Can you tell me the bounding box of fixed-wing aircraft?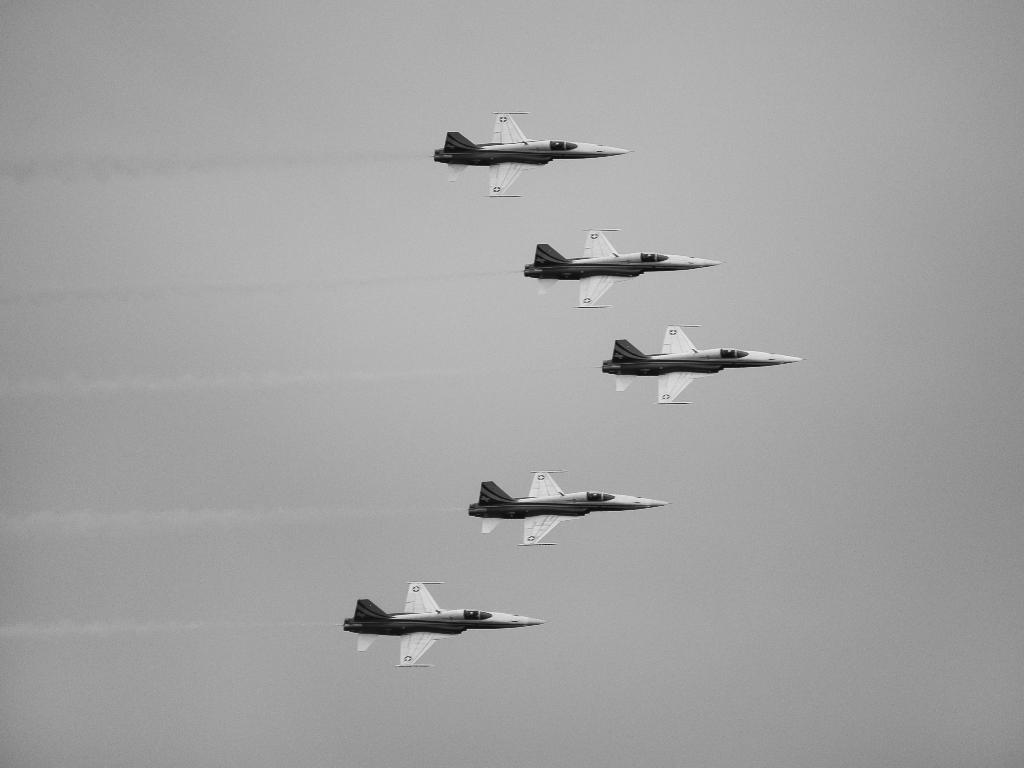
(left=599, top=316, right=804, bottom=410).
